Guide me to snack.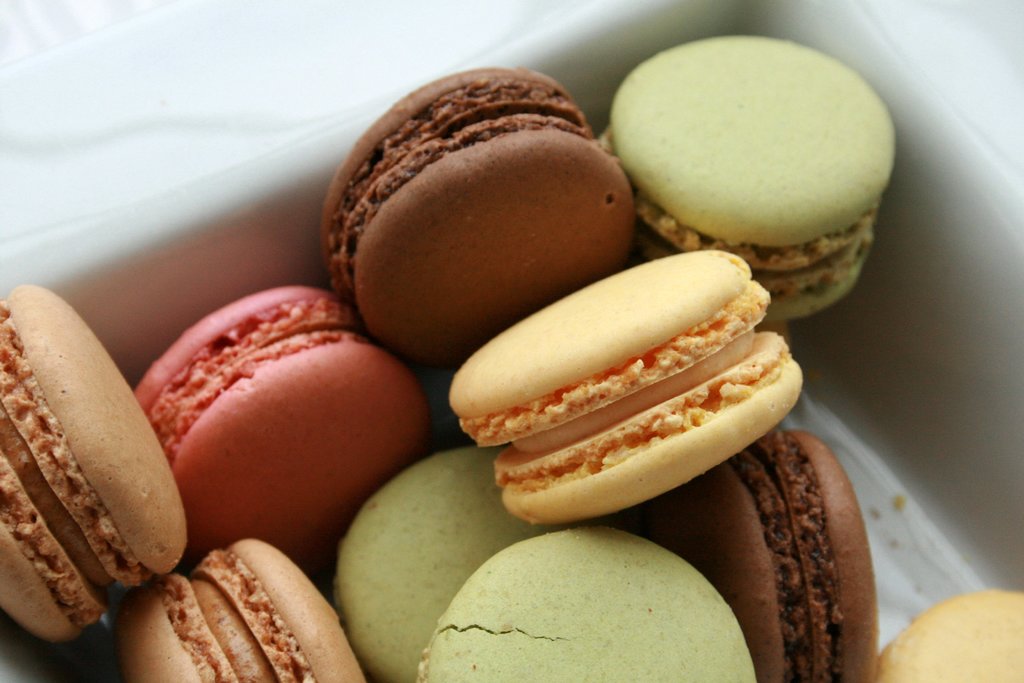
Guidance: x1=324 y1=68 x2=640 y2=366.
